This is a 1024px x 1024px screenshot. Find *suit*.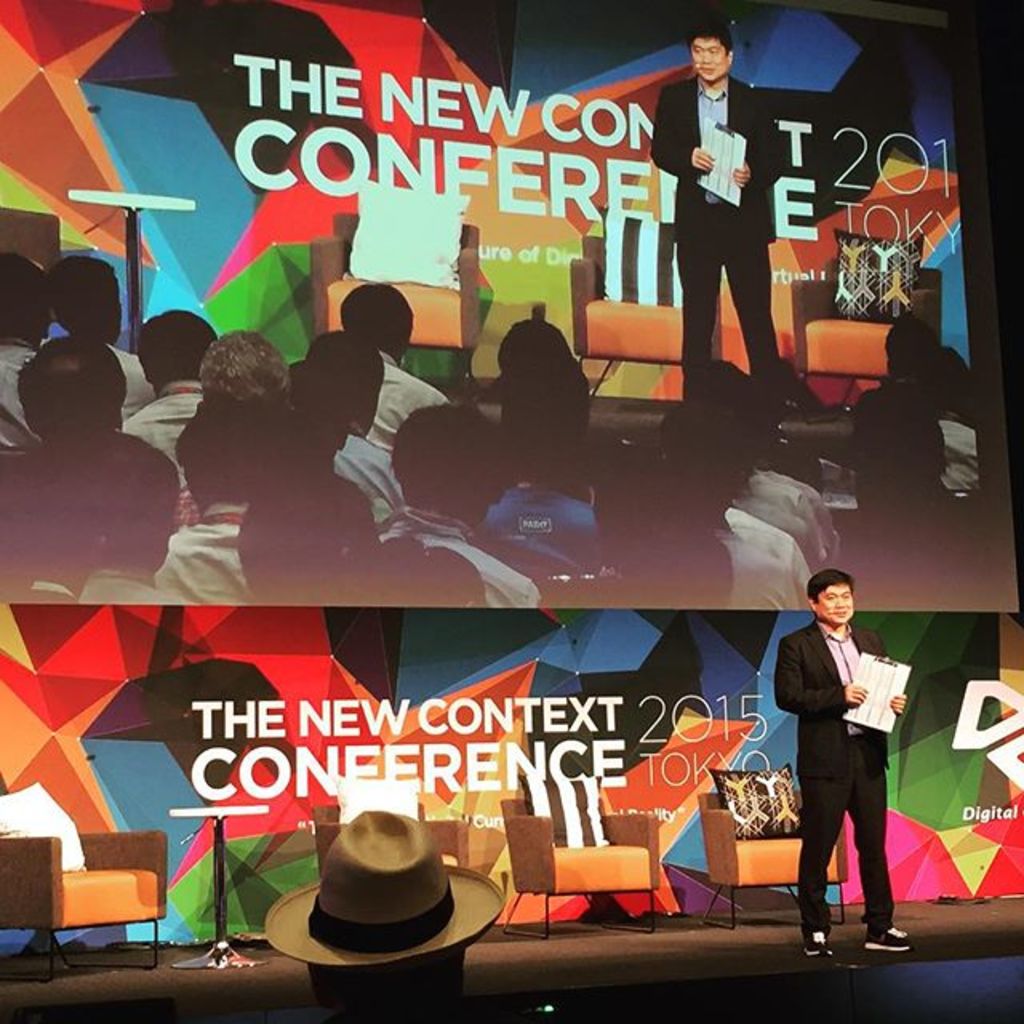
Bounding box: 645,77,794,394.
